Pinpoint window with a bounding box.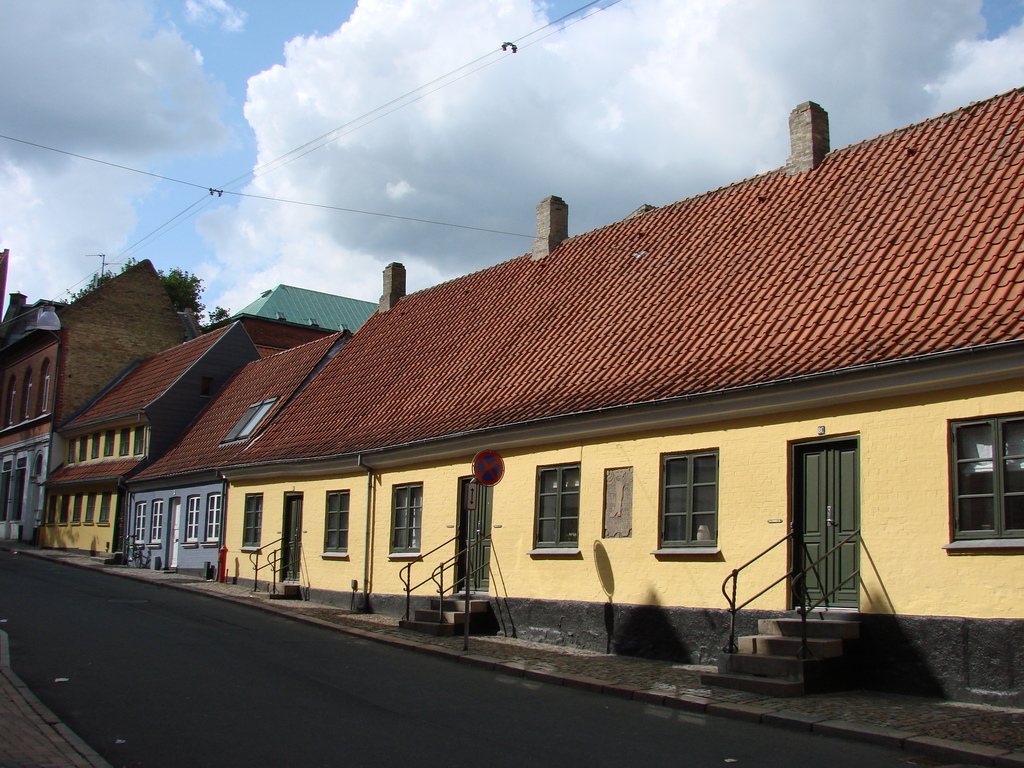
box(653, 447, 726, 557).
